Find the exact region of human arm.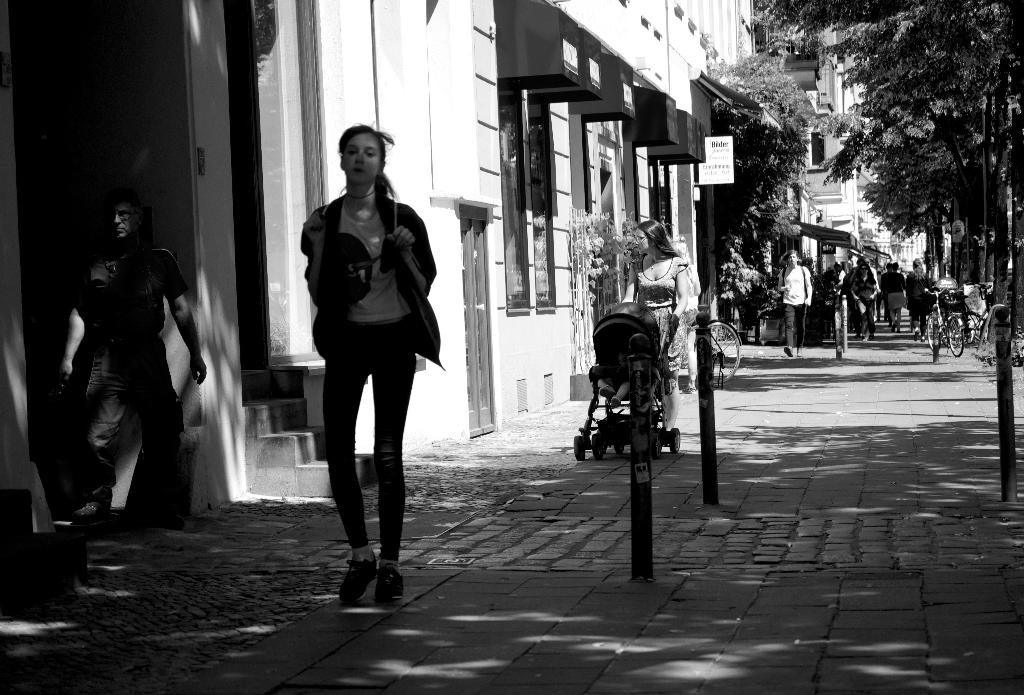
Exact region: (652, 256, 694, 356).
